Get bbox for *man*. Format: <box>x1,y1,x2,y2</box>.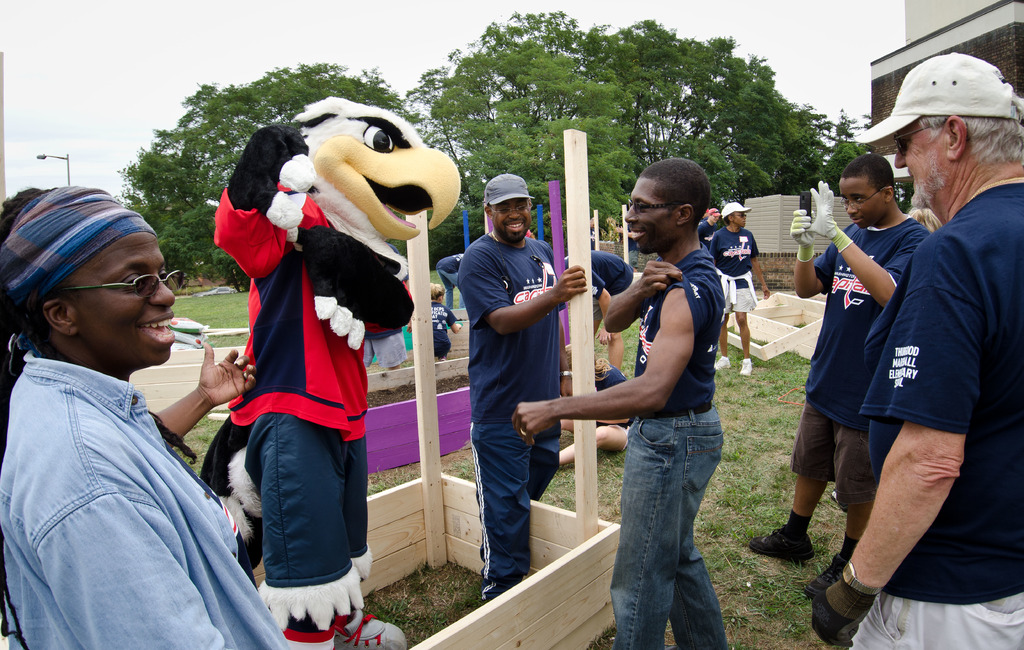
<box>750,152,930,601</box>.
